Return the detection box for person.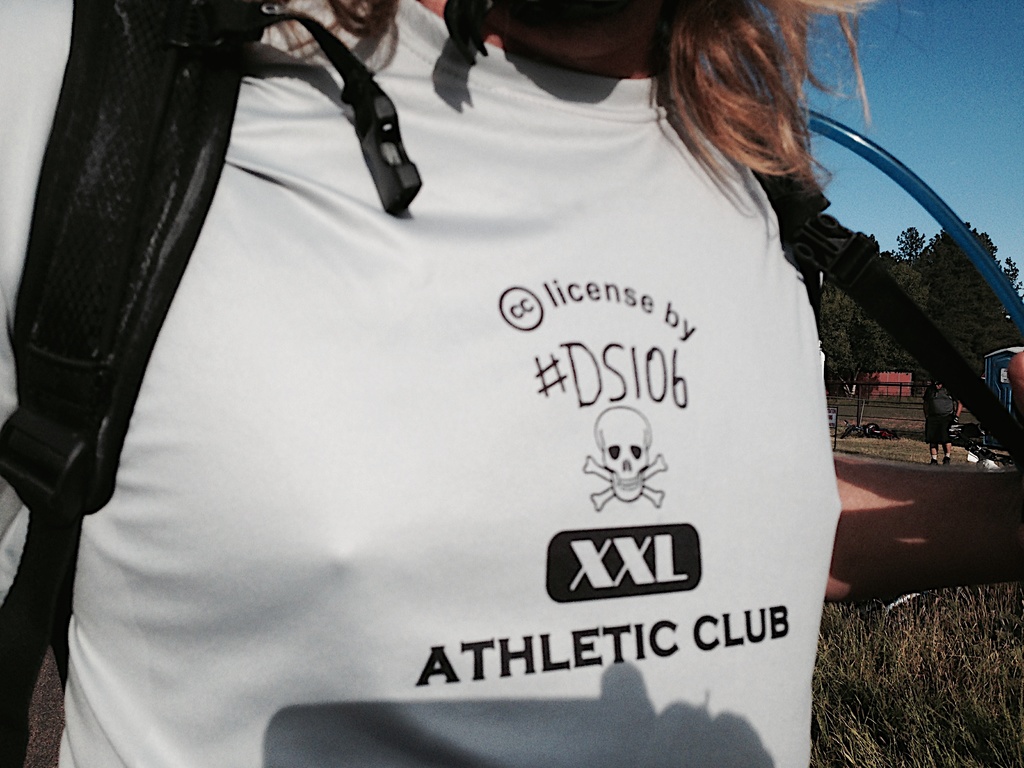
(923,378,963,468).
